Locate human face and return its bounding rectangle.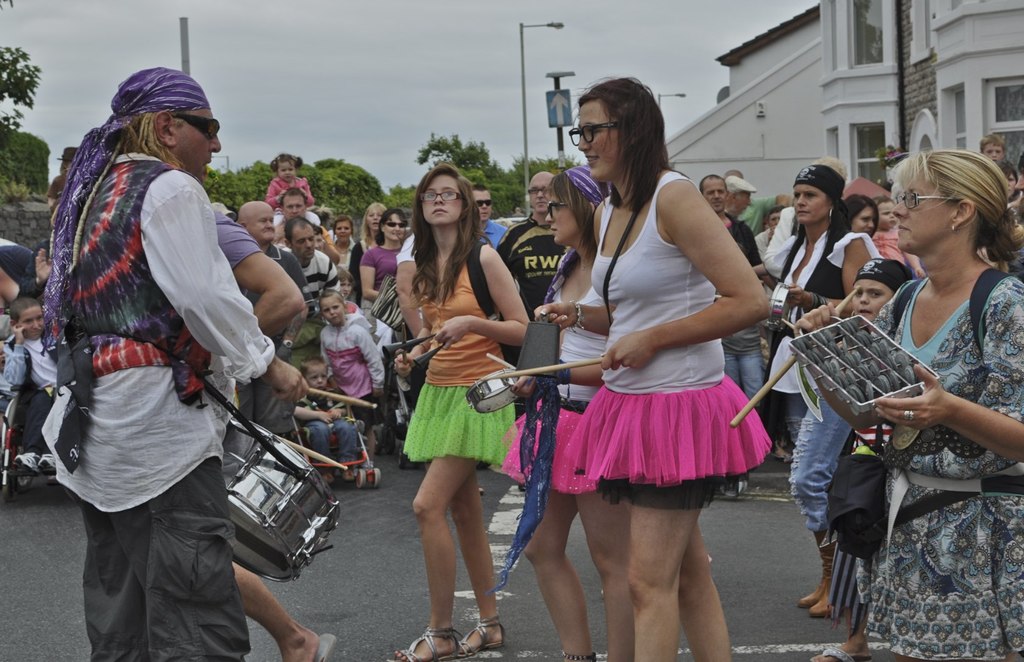
crop(705, 177, 727, 210).
